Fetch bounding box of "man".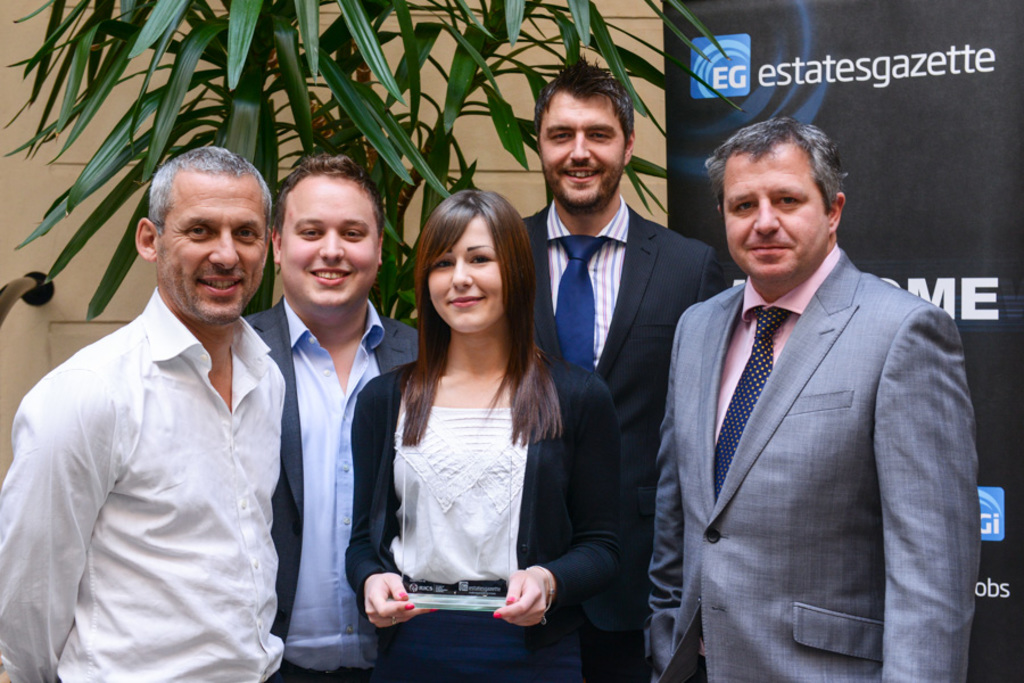
Bbox: select_region(19, 135, 304, 670).
